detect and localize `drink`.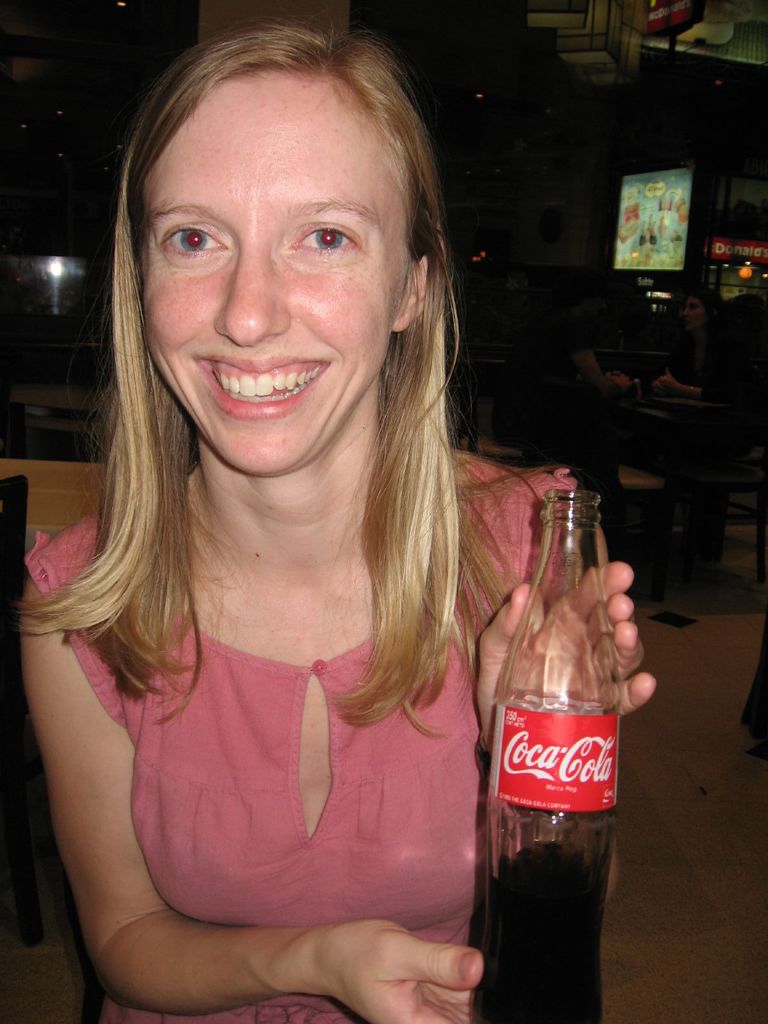
Localized at <region>445, 461, 613, 998</region>.
